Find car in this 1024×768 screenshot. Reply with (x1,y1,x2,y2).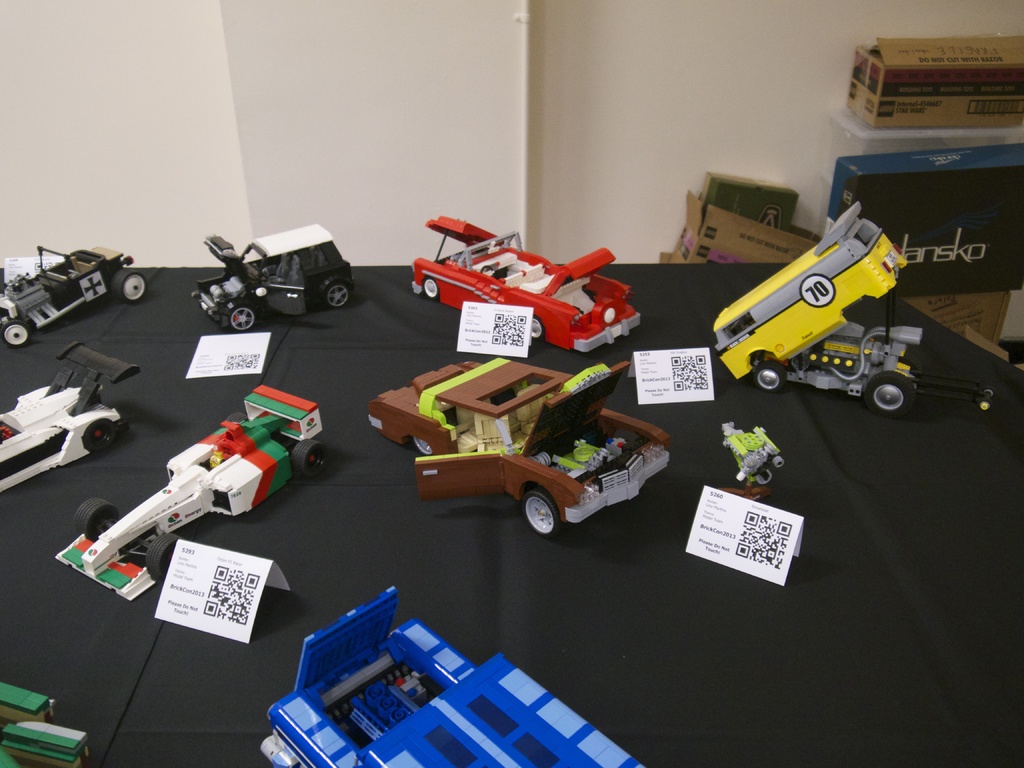
(365,357,671,536).
